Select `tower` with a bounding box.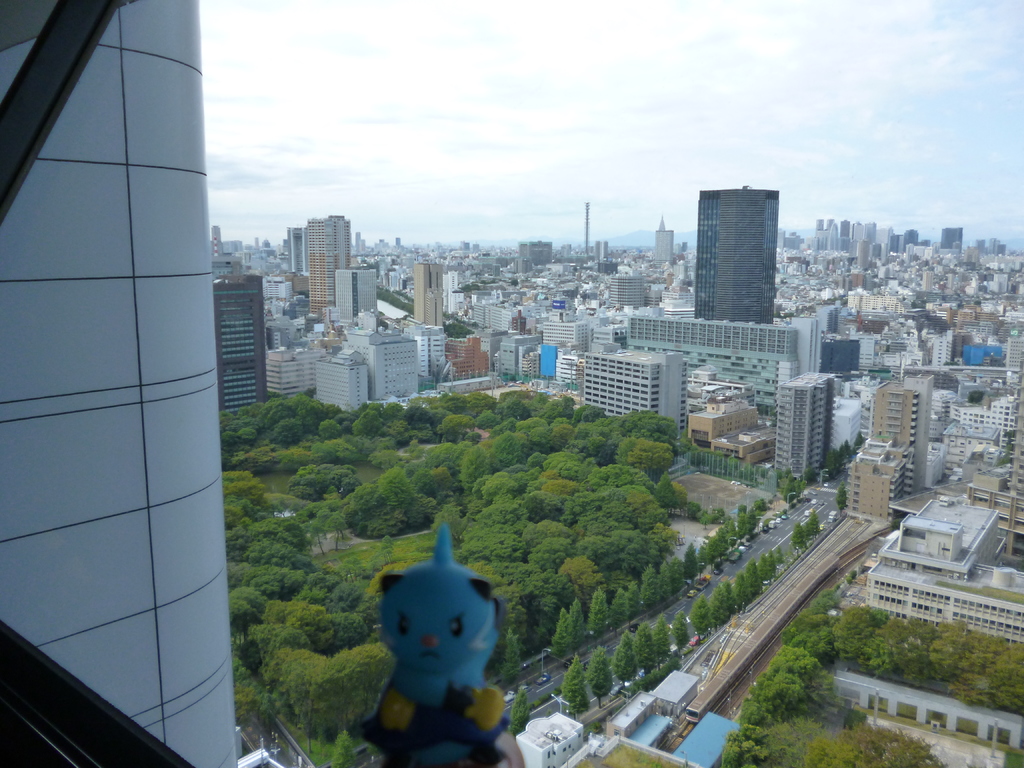
993,245,1007,256.
